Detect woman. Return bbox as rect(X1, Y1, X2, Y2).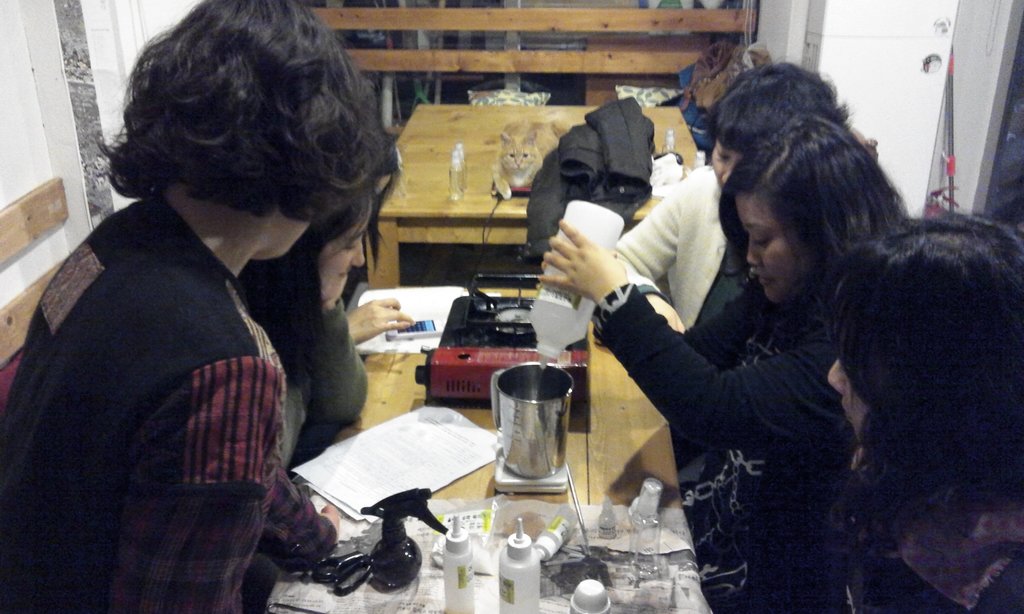
rect(0, 0, 396, 613).
